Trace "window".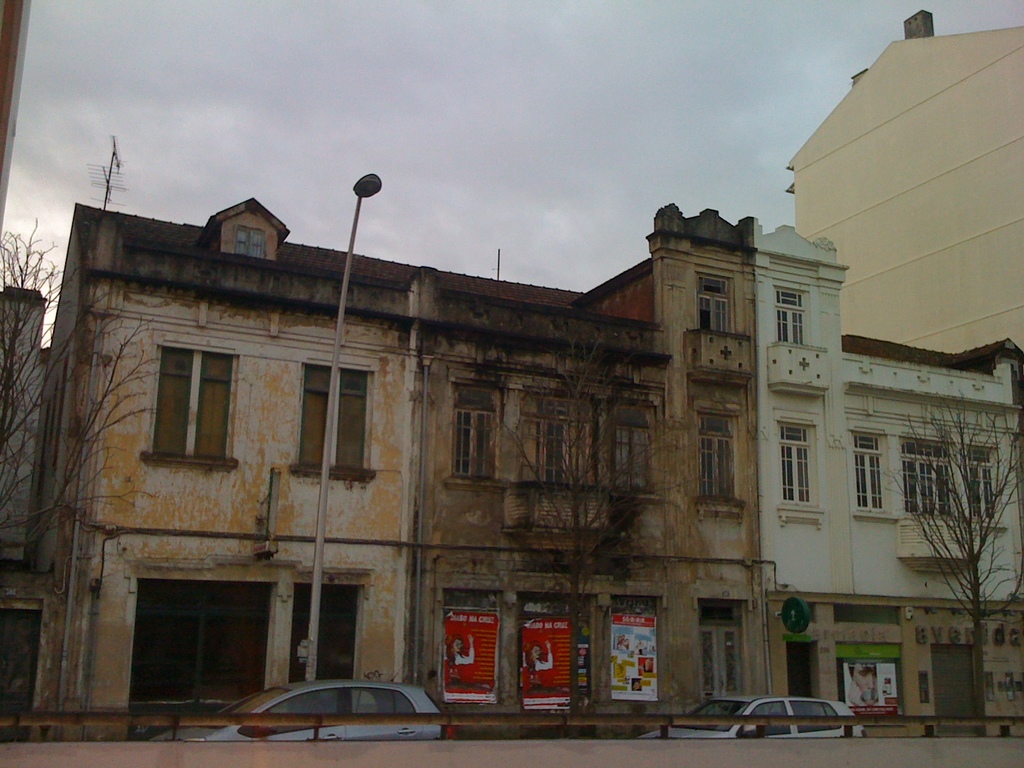
Traced to {"x1": 964, "y1": 449, "x2": 996, "y2": 516}.
